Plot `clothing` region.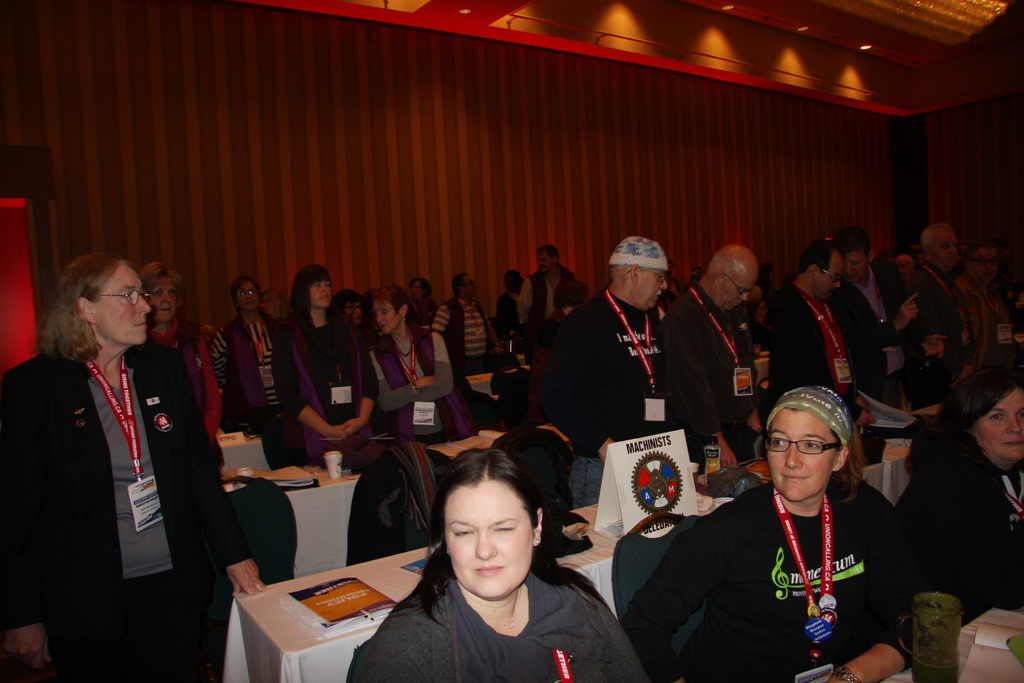
Plotted at <bbox>619, 482, 908, 682</bbox>.
